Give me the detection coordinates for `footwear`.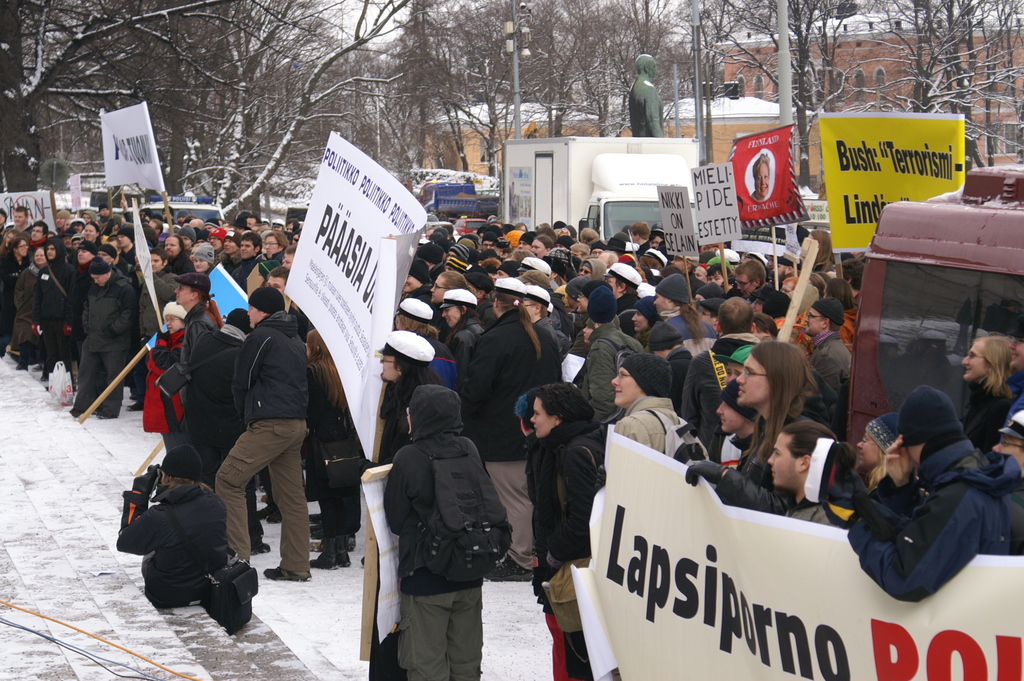
x1=265, y1=568, x2=310, y2=582.
